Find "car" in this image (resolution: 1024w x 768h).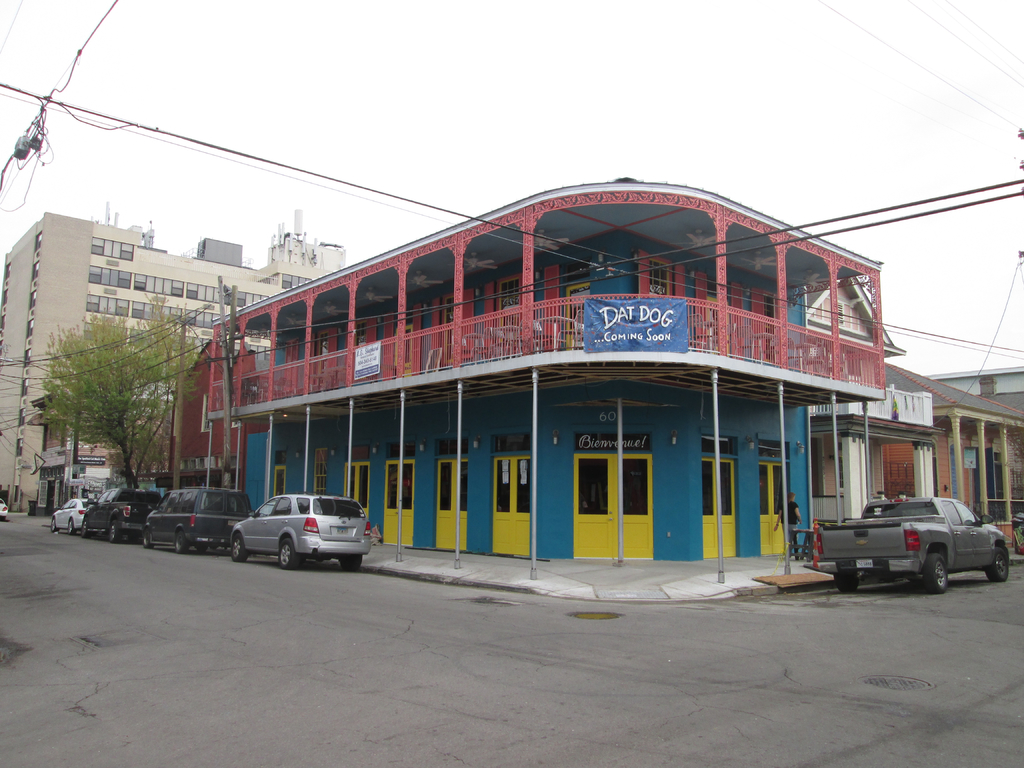
detection(233, 484, 378, 580).
